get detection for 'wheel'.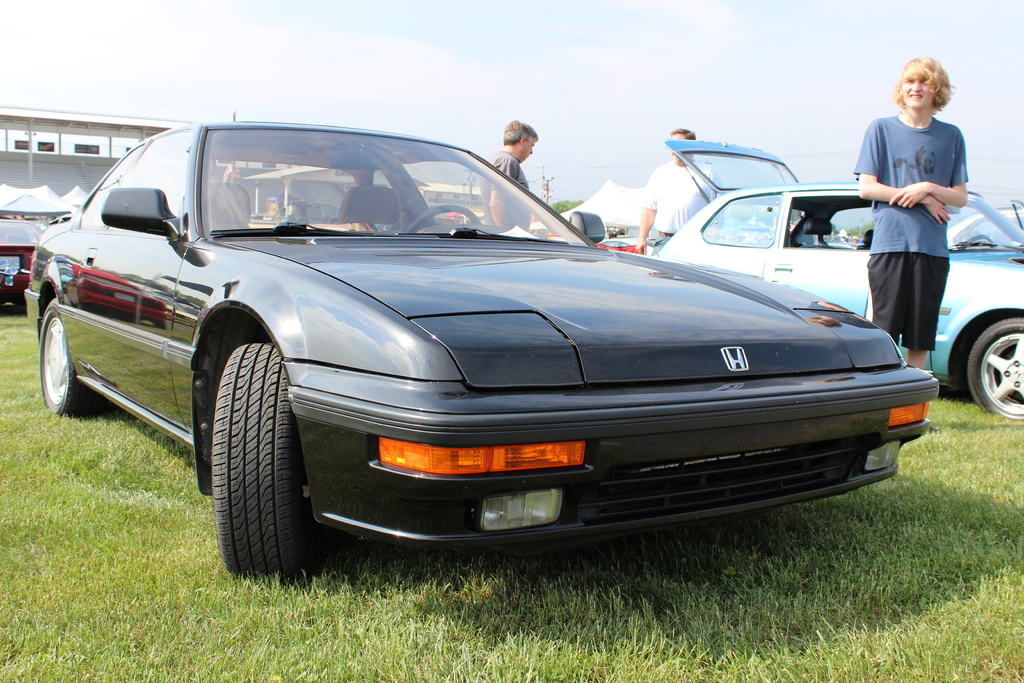
Detection: BBox(965, 233, 994, 247).
